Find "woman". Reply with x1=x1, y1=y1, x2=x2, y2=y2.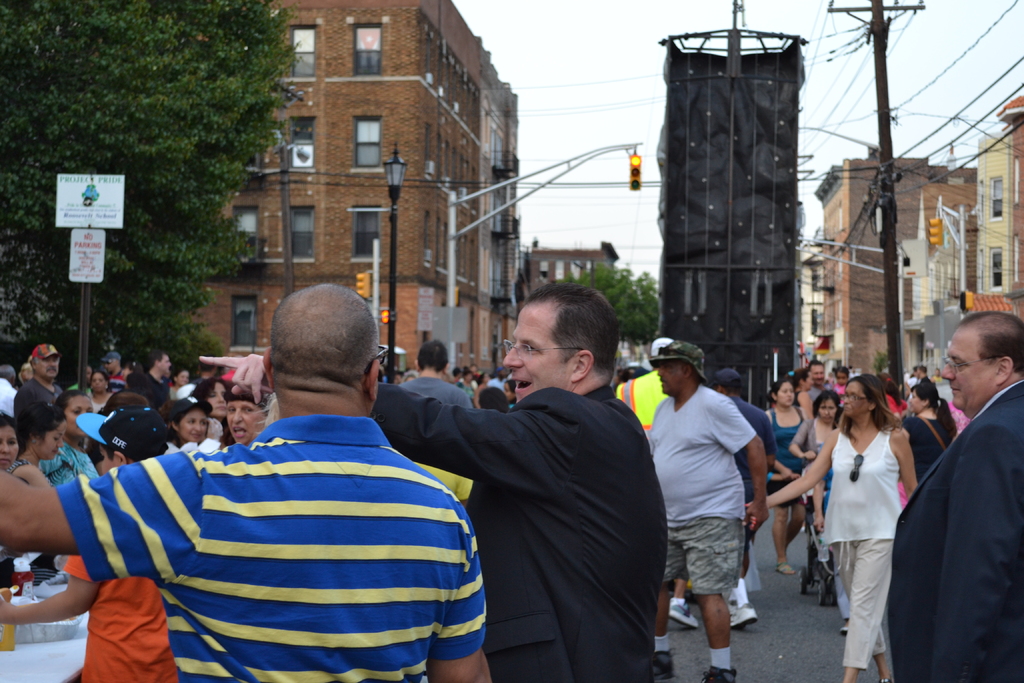
x1=84, y1=371, x2=115, y2=411.
